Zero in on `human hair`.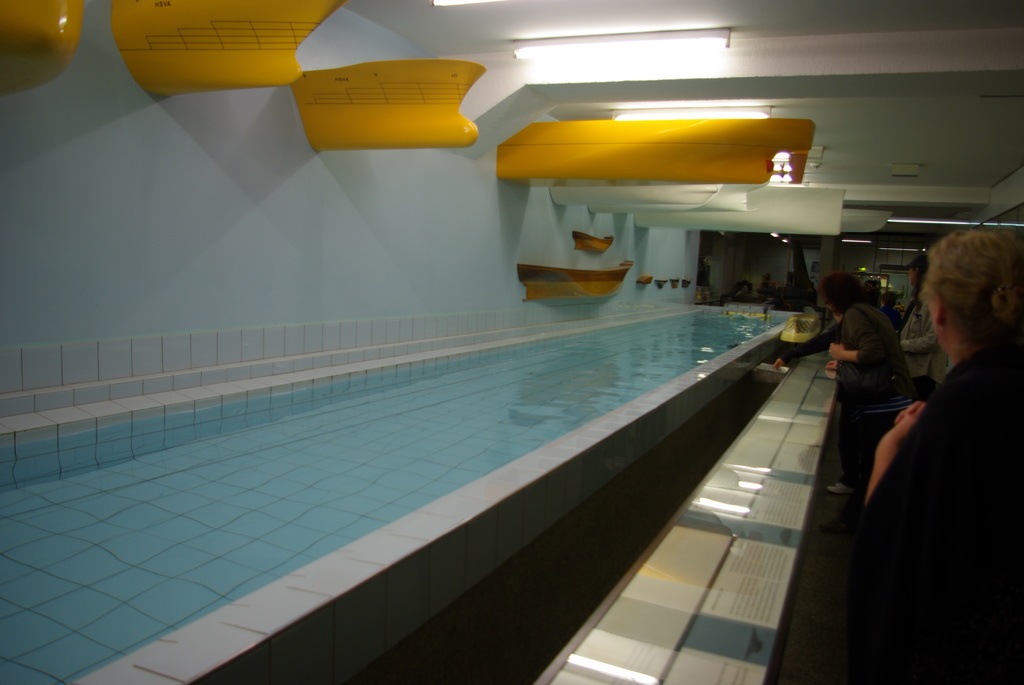
Zeroed in: [x1=820, y1=269, x2=863, y2=316].
